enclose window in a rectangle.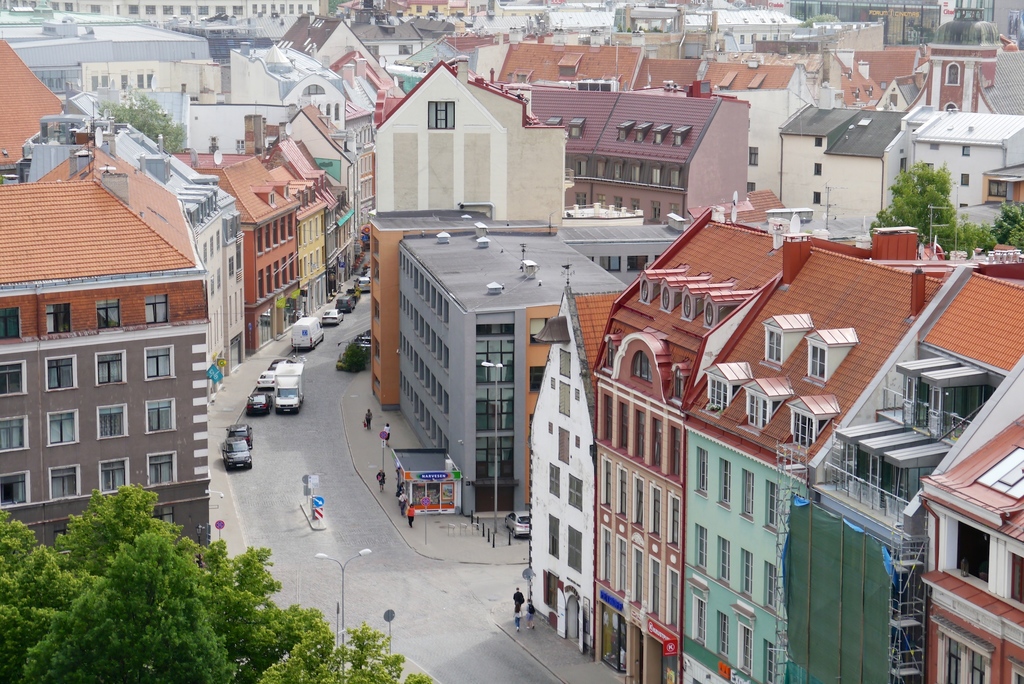
813:131:822:149.
